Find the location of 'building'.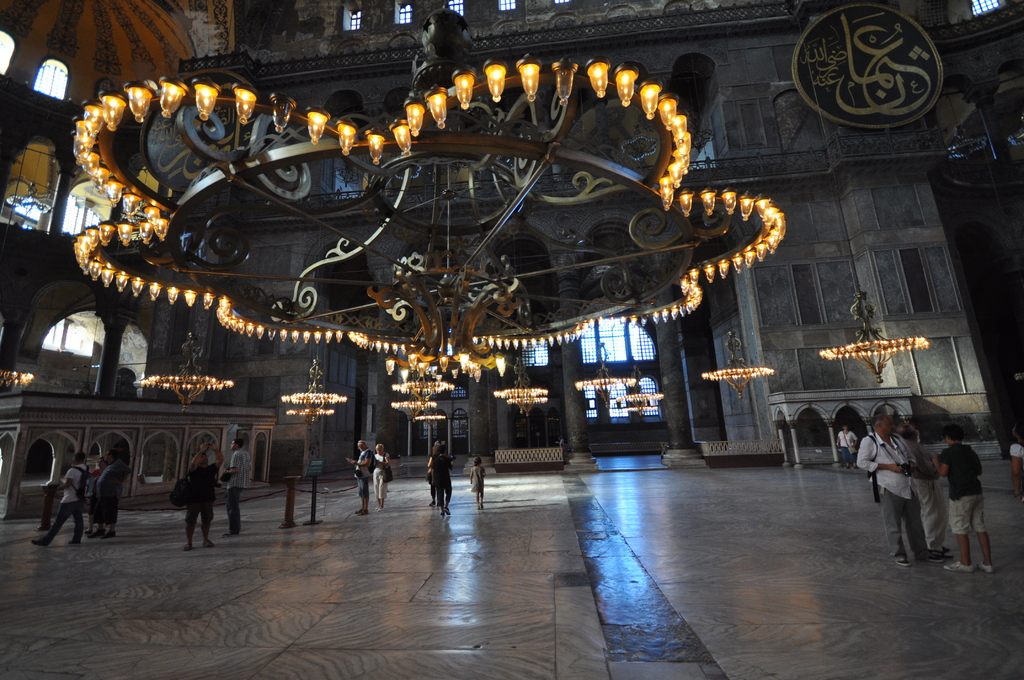
Location: {"left": 0, "top": 0, "right": 1023, "bottom": 679}.
